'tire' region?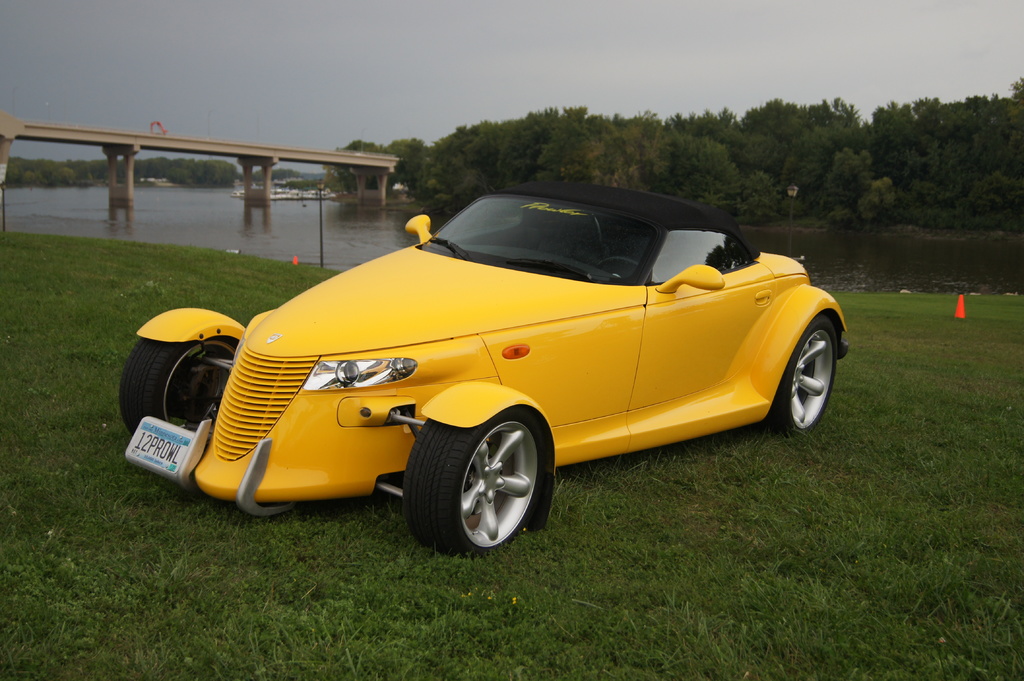
x1=771, y1=317, x2=835, y2=435
